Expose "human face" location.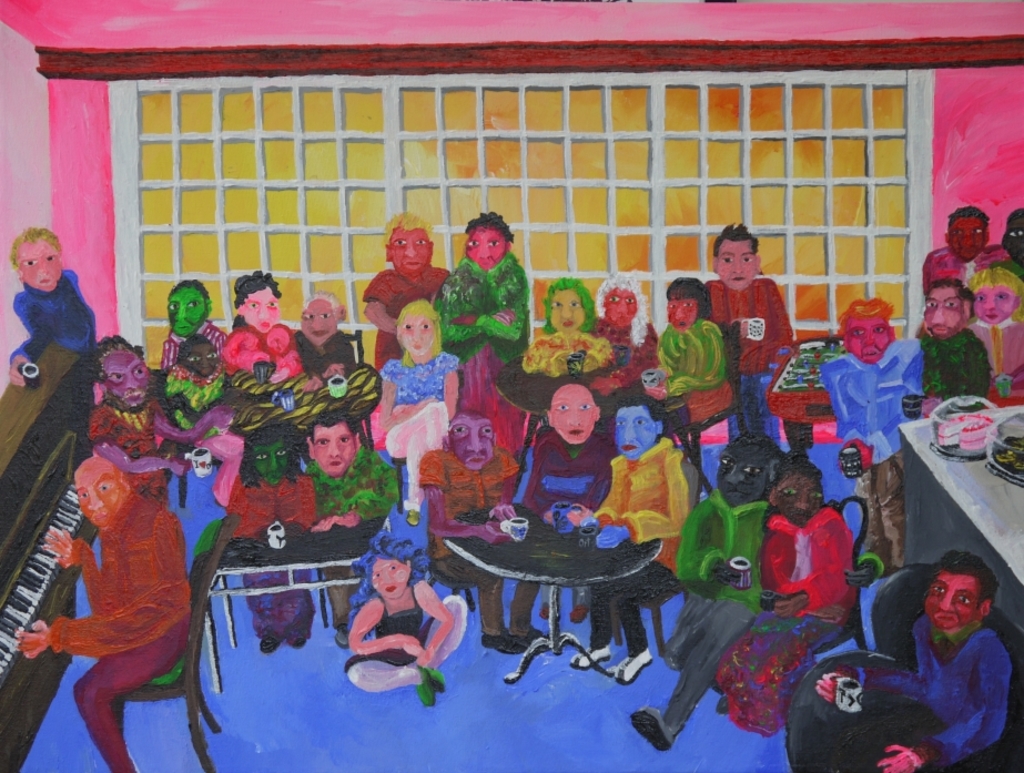
Exposed at <box>1003,214,1023,264</box>.
